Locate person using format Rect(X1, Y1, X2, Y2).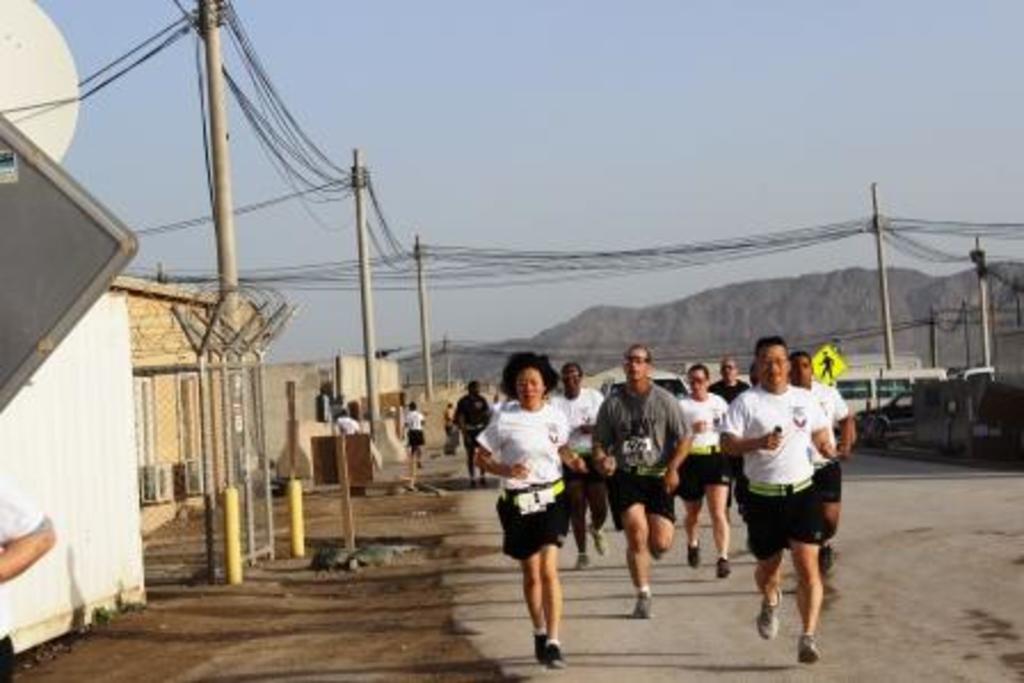
Rect(482, 352, 592, 658).
